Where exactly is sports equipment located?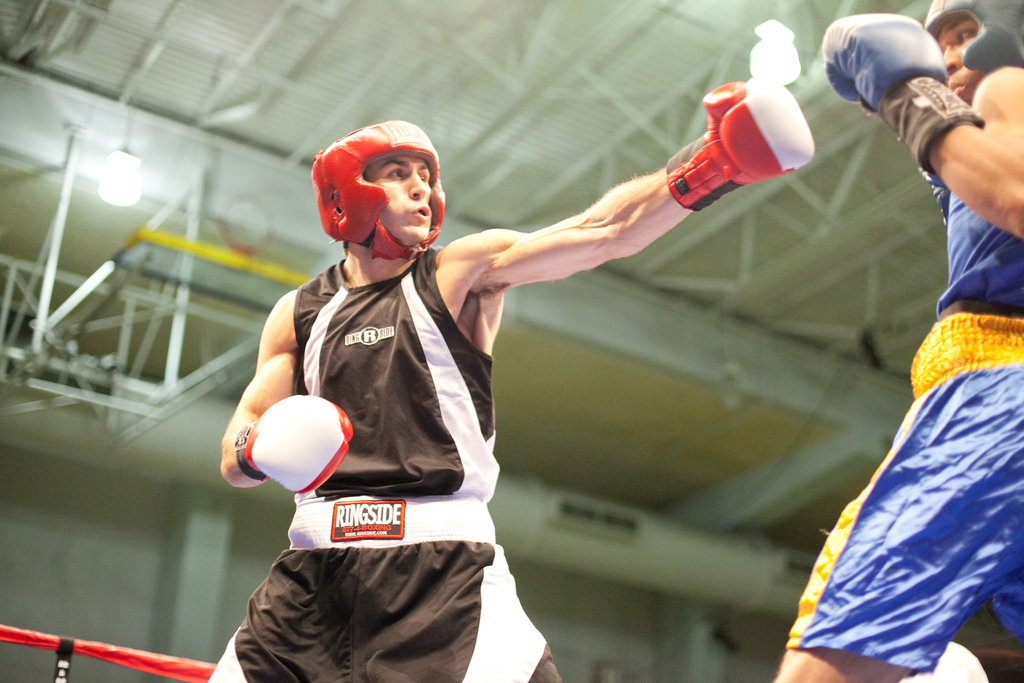
Its bounding box is detection(668, 85, 820, 208).
